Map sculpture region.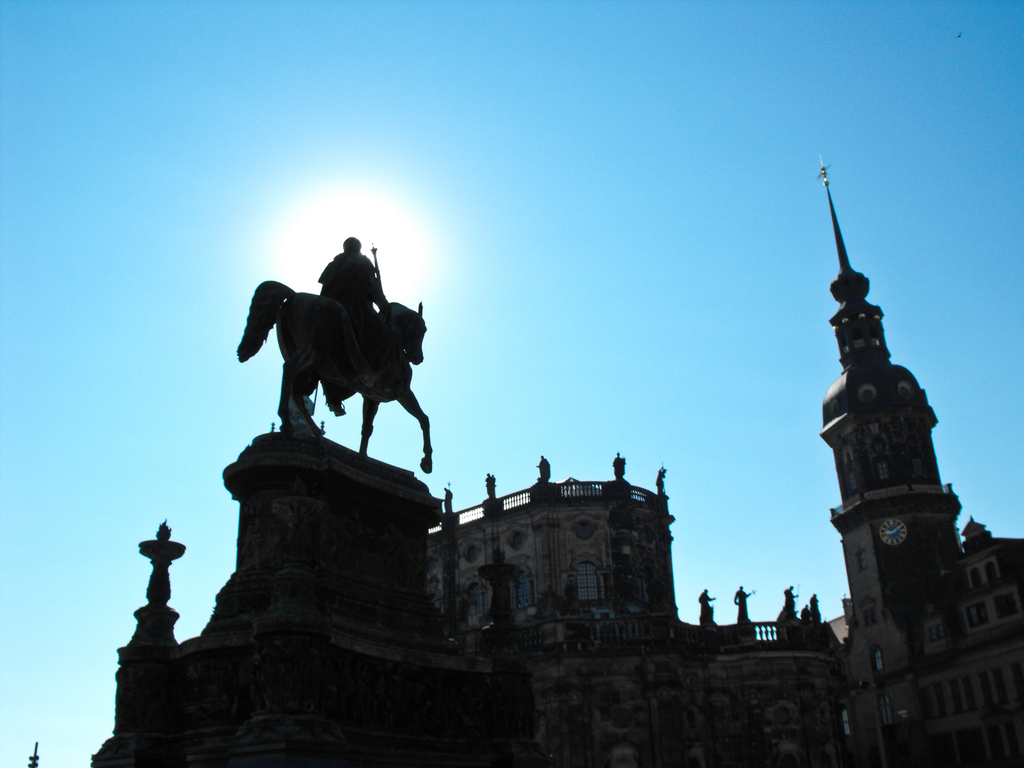
Mapped to <region>443, 479, 455, 511</region>.
